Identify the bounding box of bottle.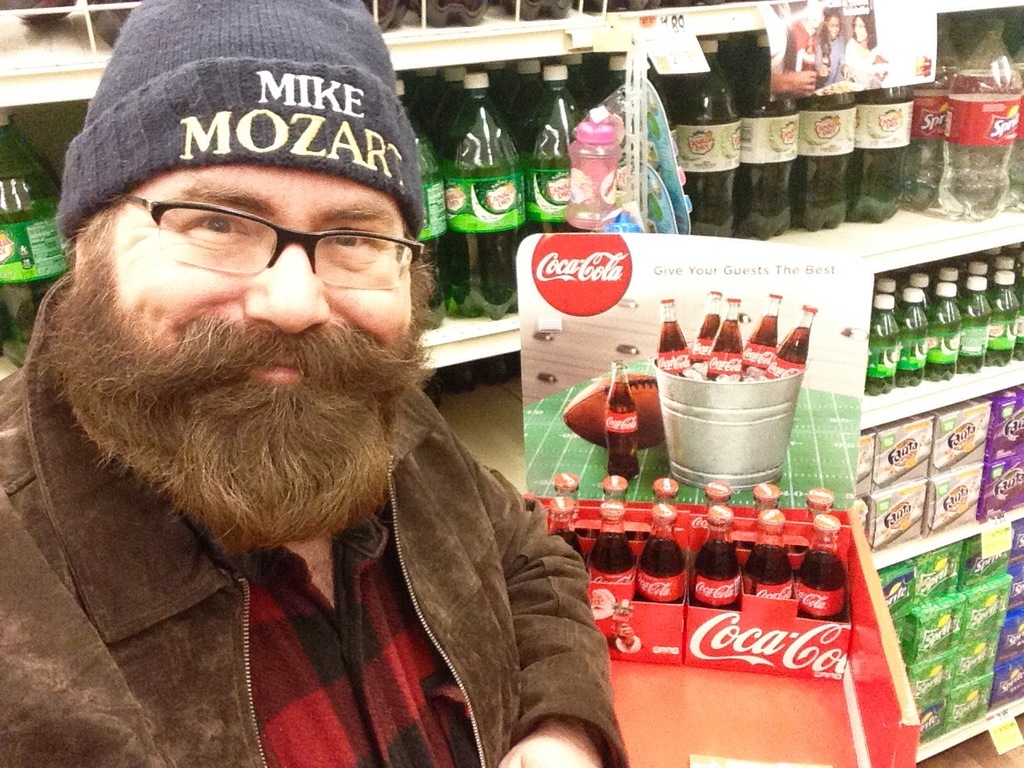
pyautogui.locateOnScreen(695, 508, 741, 614).
